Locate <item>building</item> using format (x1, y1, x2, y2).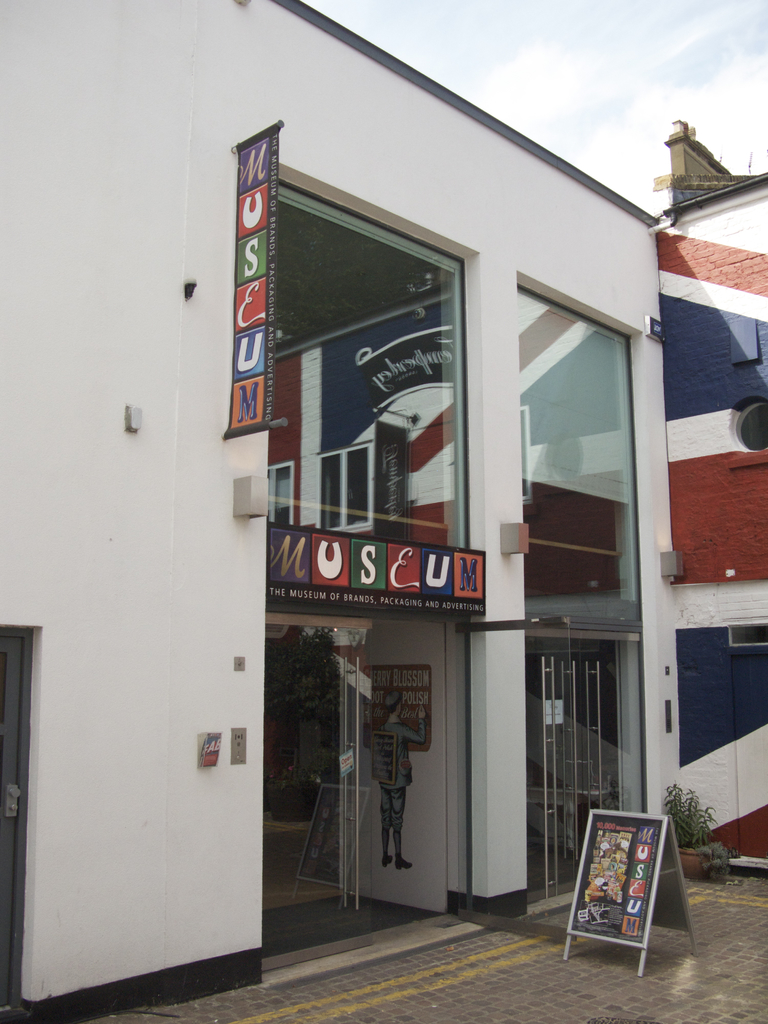
(0, 0, 760, 1012).
